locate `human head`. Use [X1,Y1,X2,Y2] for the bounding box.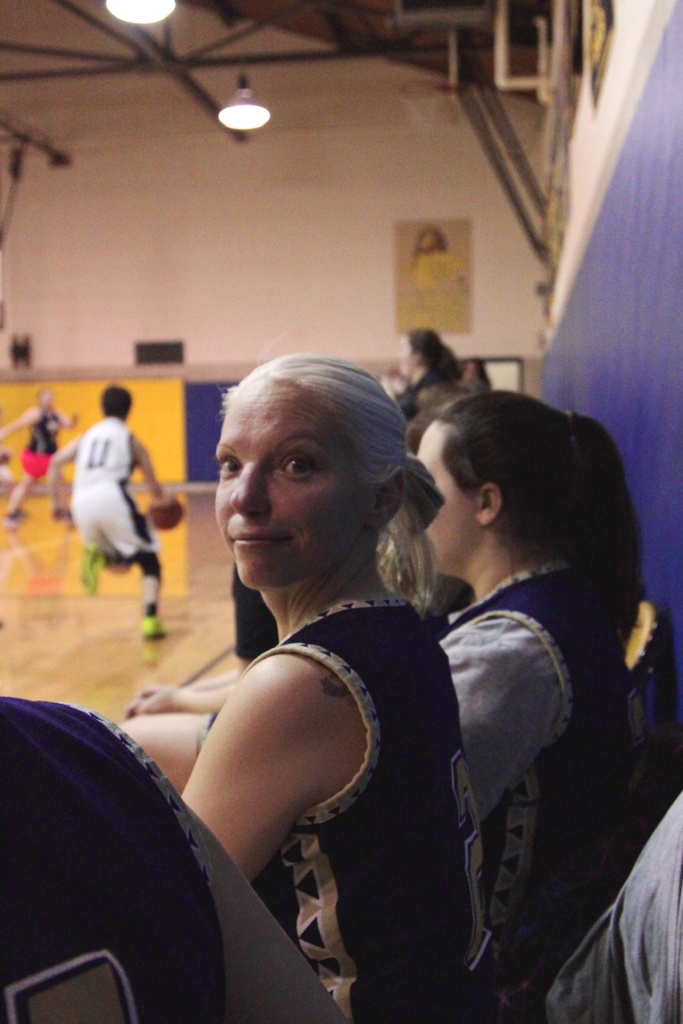
[374,462,449,588].
